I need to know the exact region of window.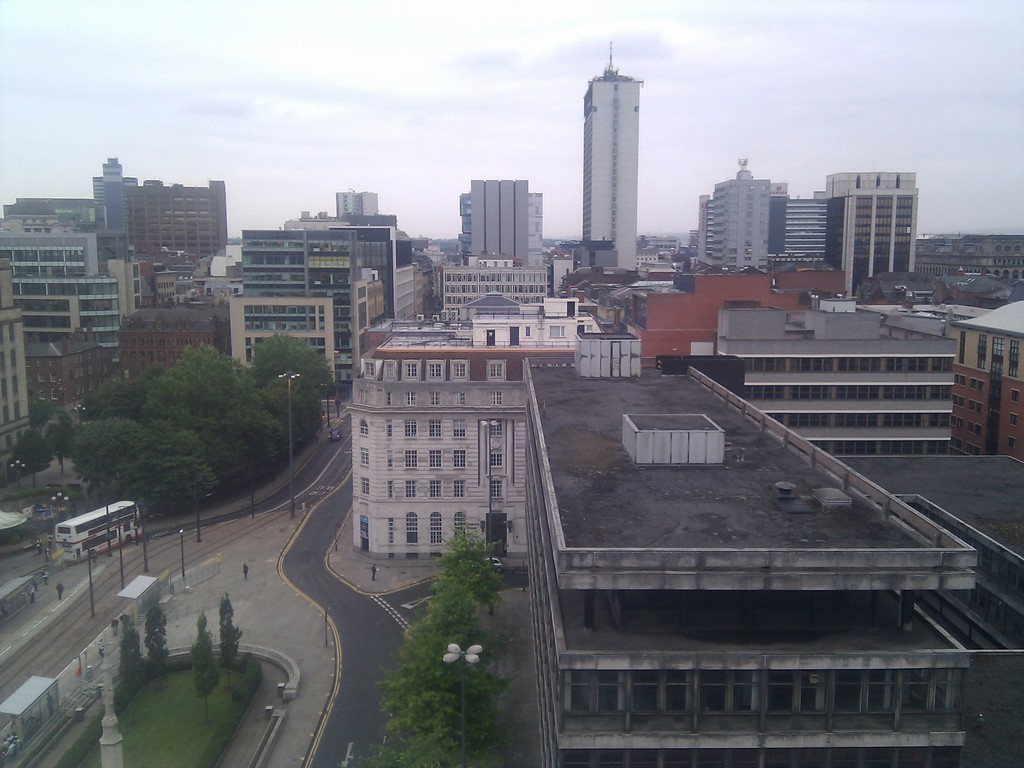
Region: (489, 474, 505, 499).
